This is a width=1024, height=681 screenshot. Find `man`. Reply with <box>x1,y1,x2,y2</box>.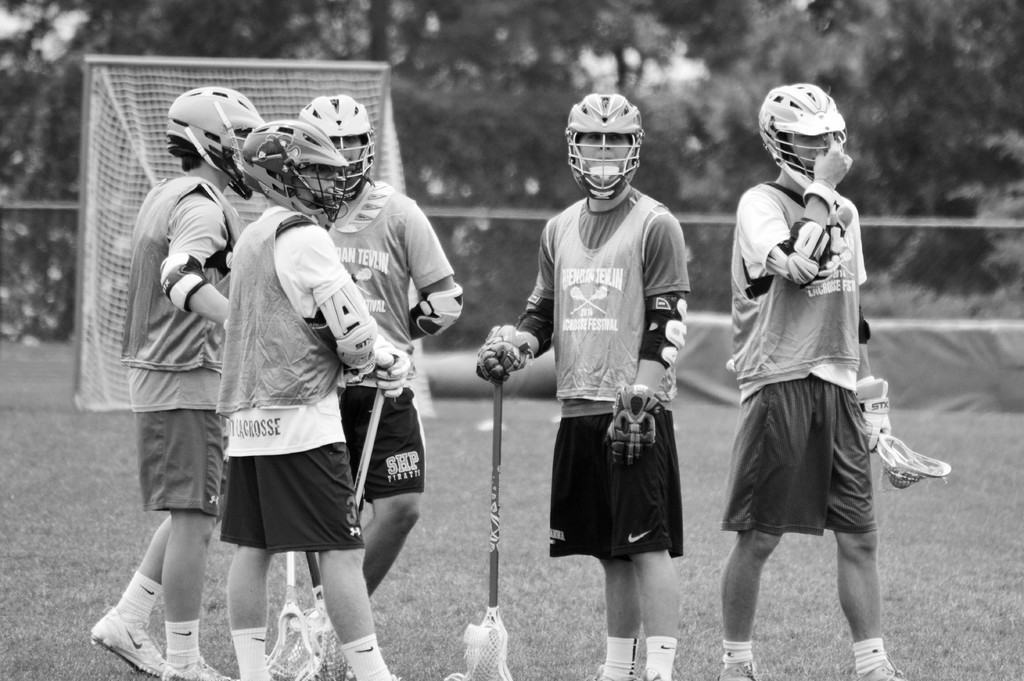
<box>282,94,466,680</box>.
